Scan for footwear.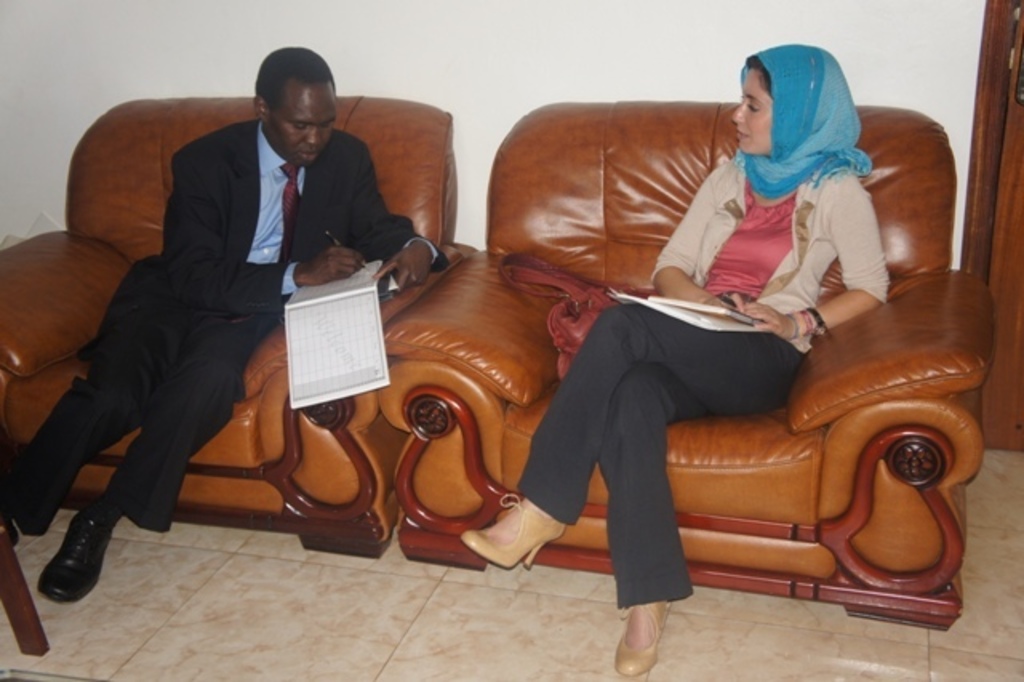
Scan result: detection(613, 586, 677, 680).
